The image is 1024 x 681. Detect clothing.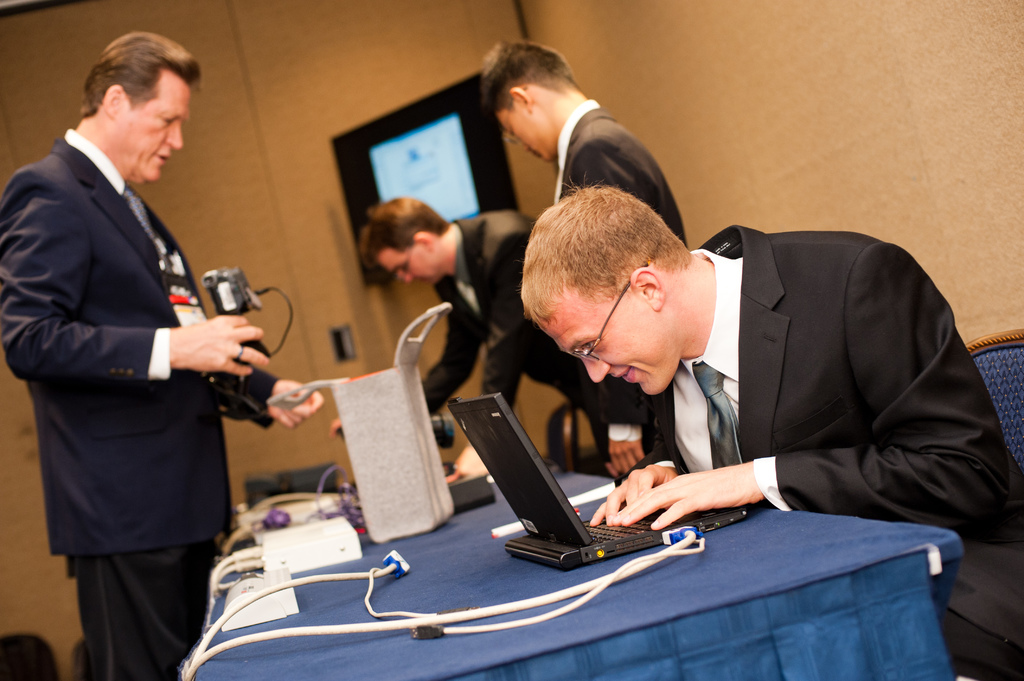
Detection: 23, 67, 269, 671.
